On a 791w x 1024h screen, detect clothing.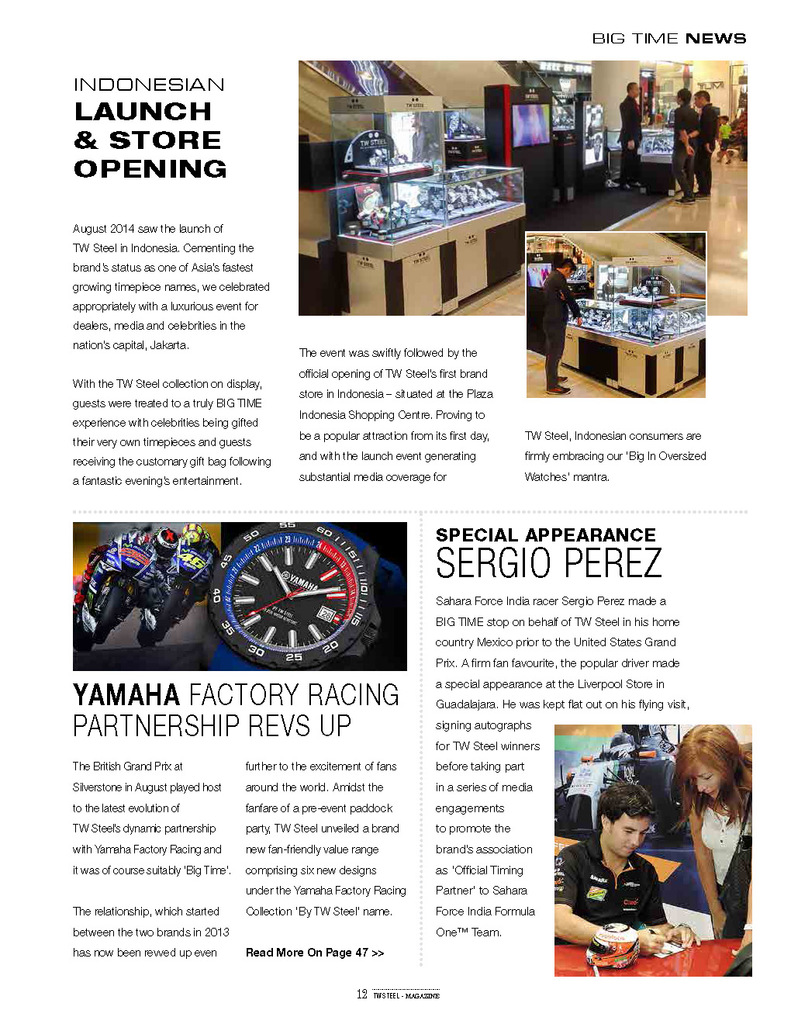
select_region(200, 534, 223, 586).
